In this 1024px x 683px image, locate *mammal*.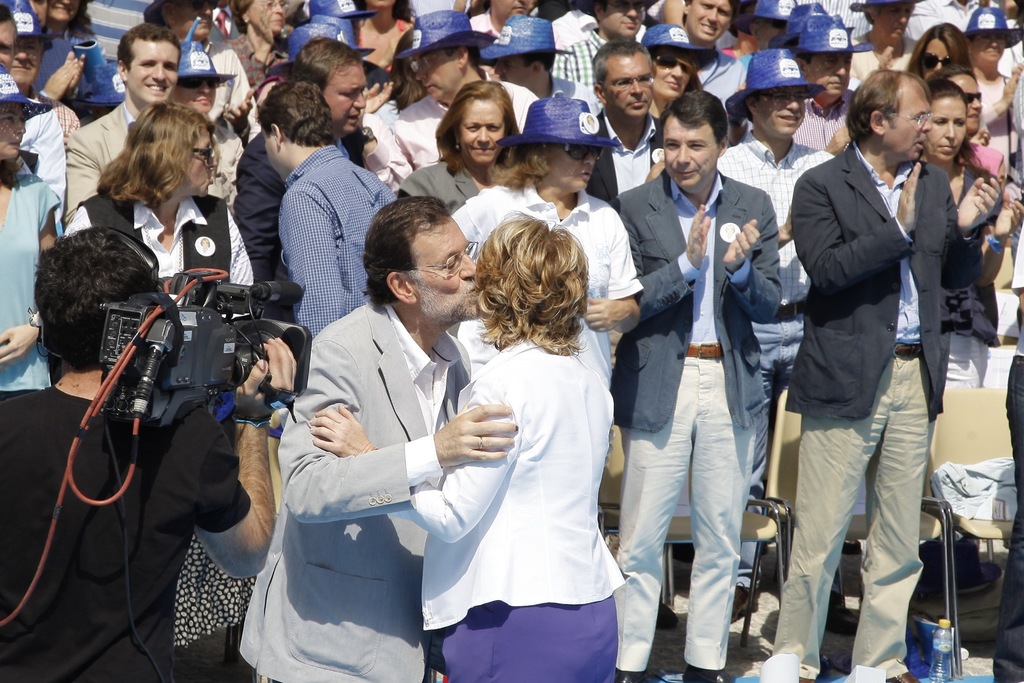
Bounding box: bbox=[793, 64, 998, 680].
